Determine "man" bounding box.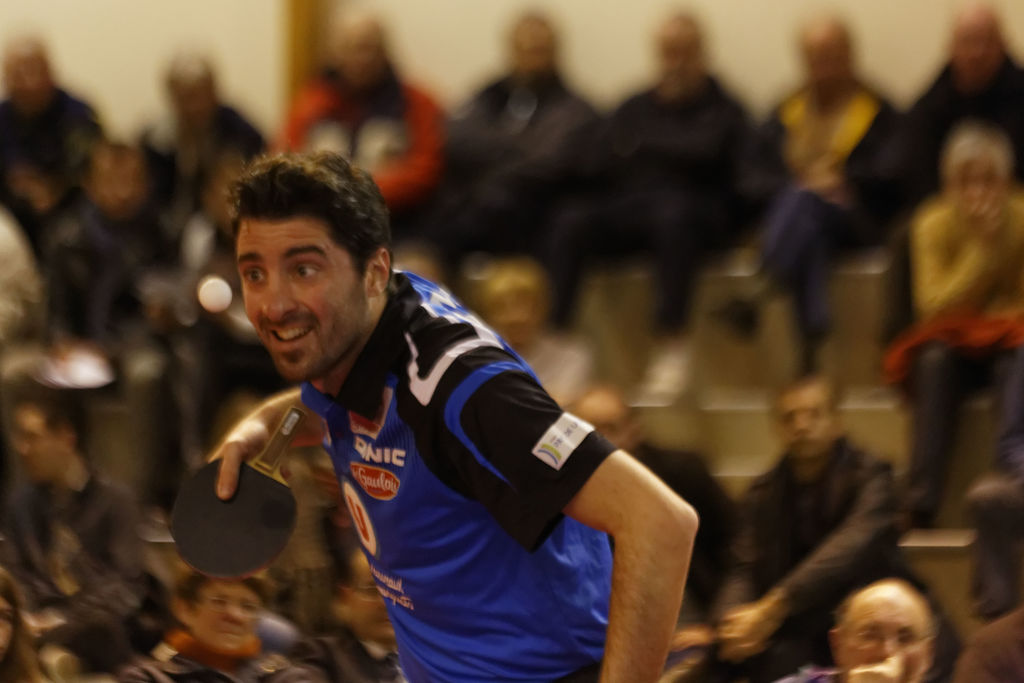
Determined: (left=714, top=14, right=901, bottom=383).
